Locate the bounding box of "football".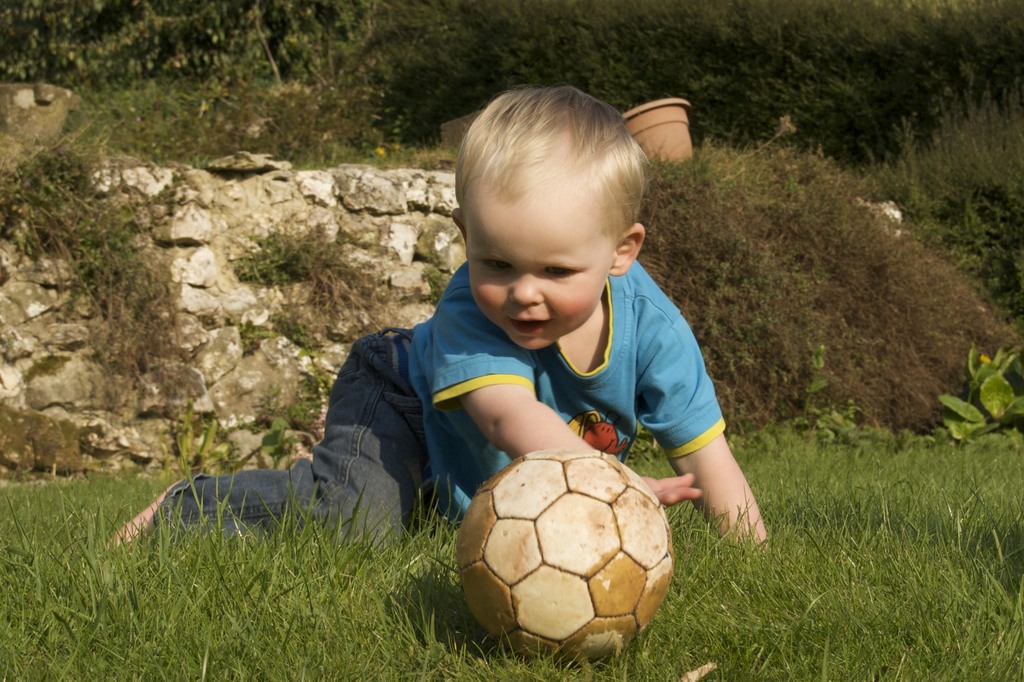
Bounding box: (459, 446, 676, 658).
